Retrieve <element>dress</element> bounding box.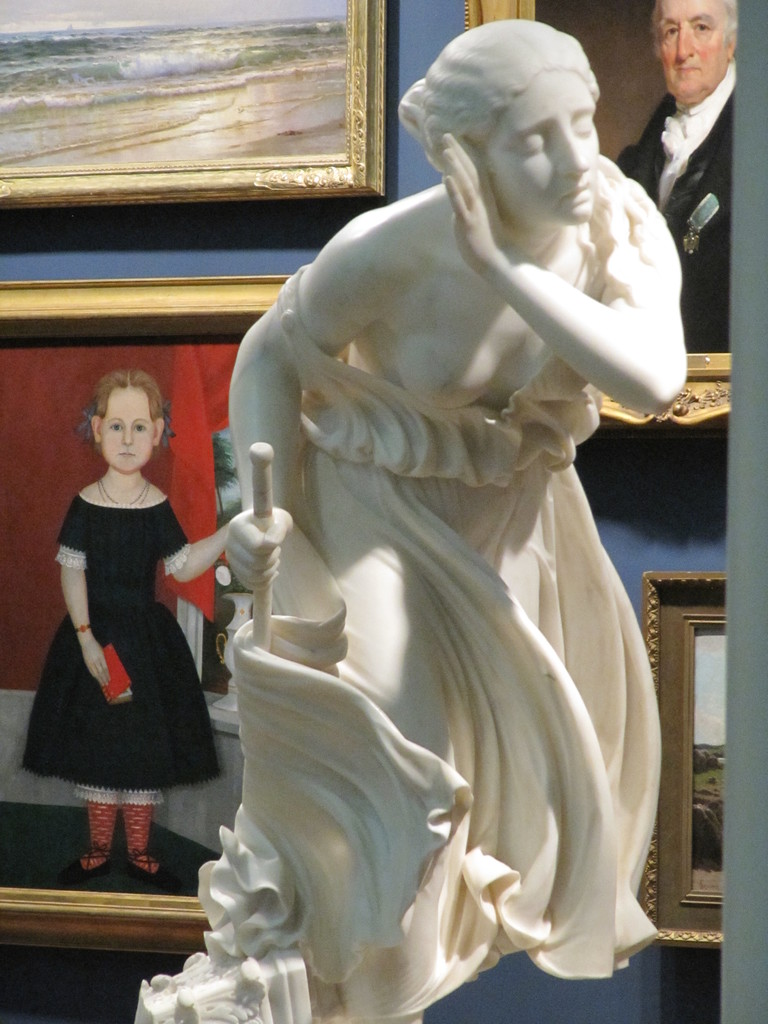
Bounding box: [19, 497, 226, 791].
